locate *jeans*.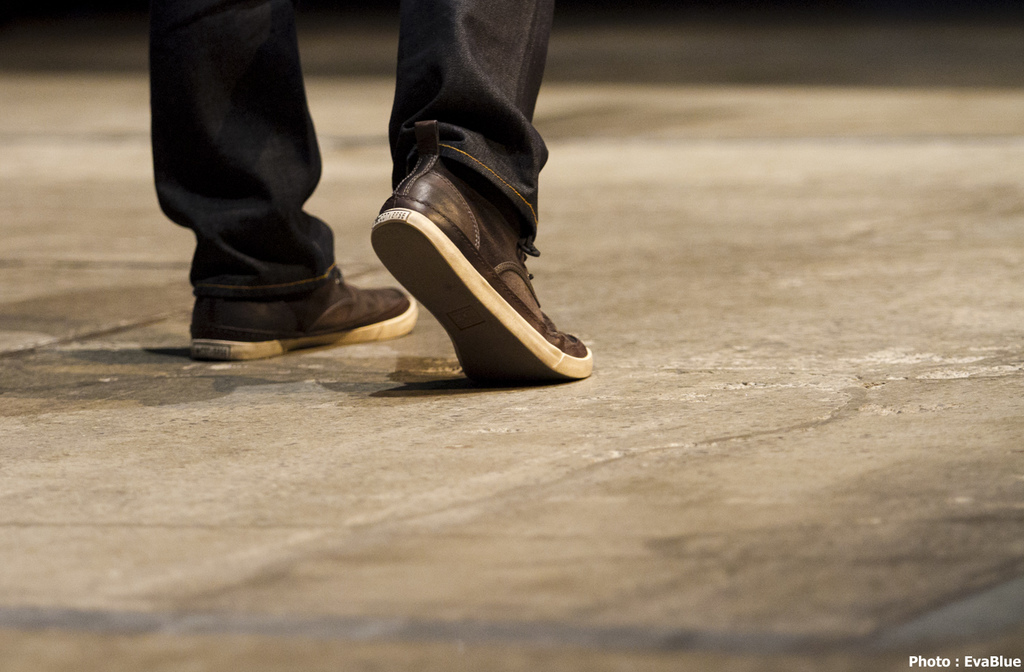
Bounding box: 153 0 550 294.
